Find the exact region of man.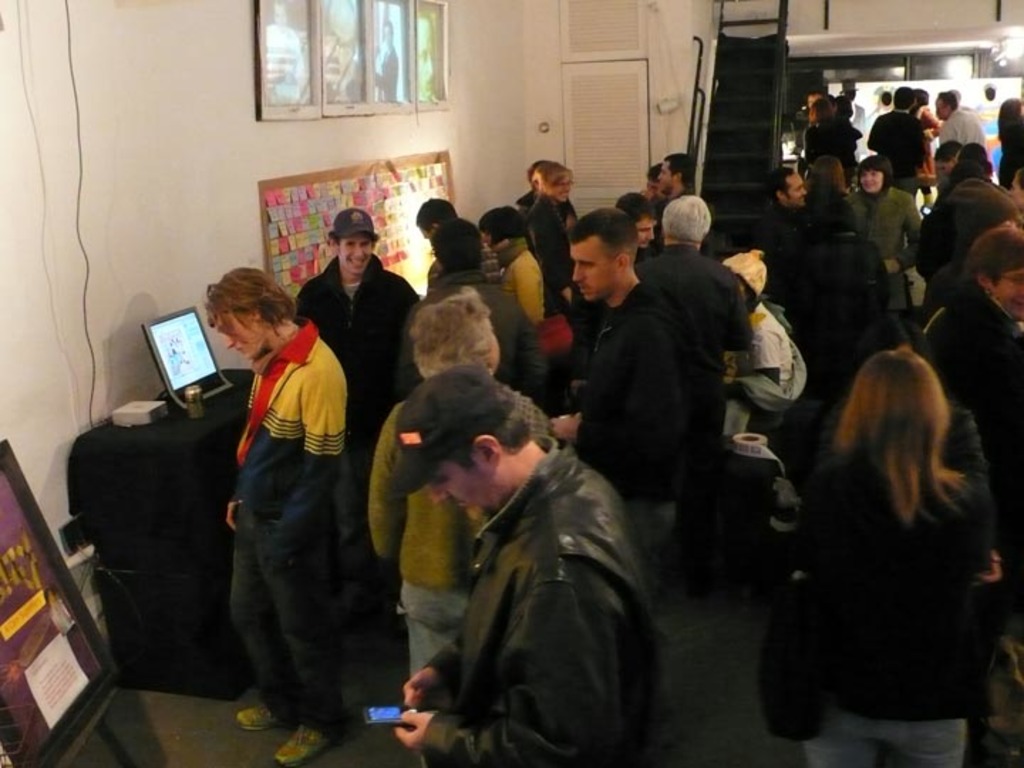
Exact region: region(933, 85, 988, 151).
